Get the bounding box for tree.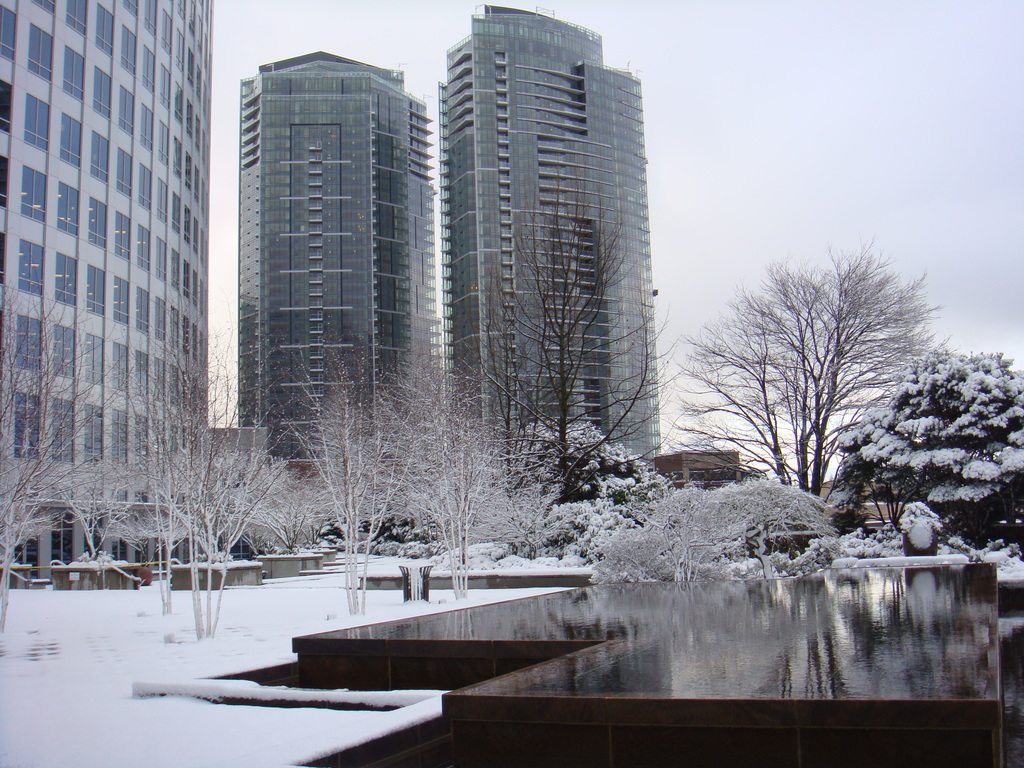
BBox(473, 166, 684, 496).
